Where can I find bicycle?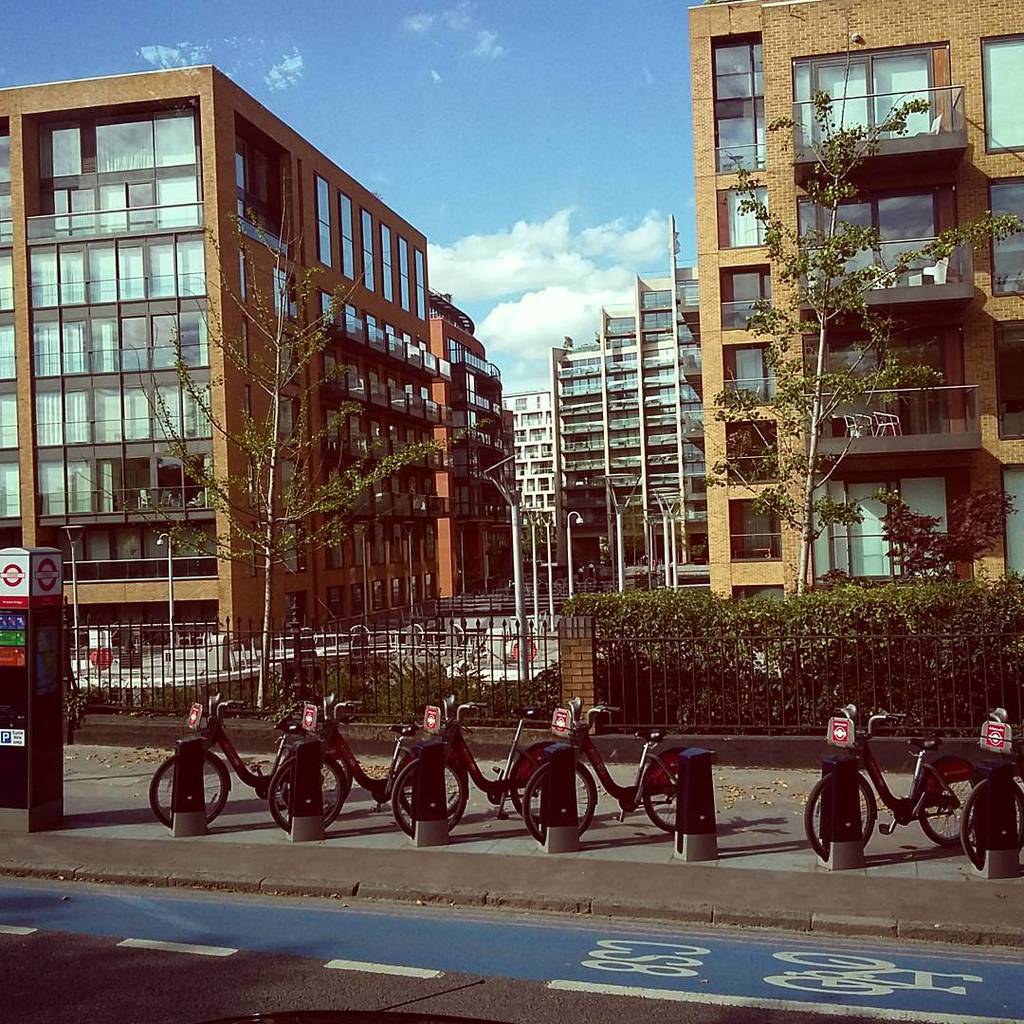
You can find it at (538,692,697,845).
